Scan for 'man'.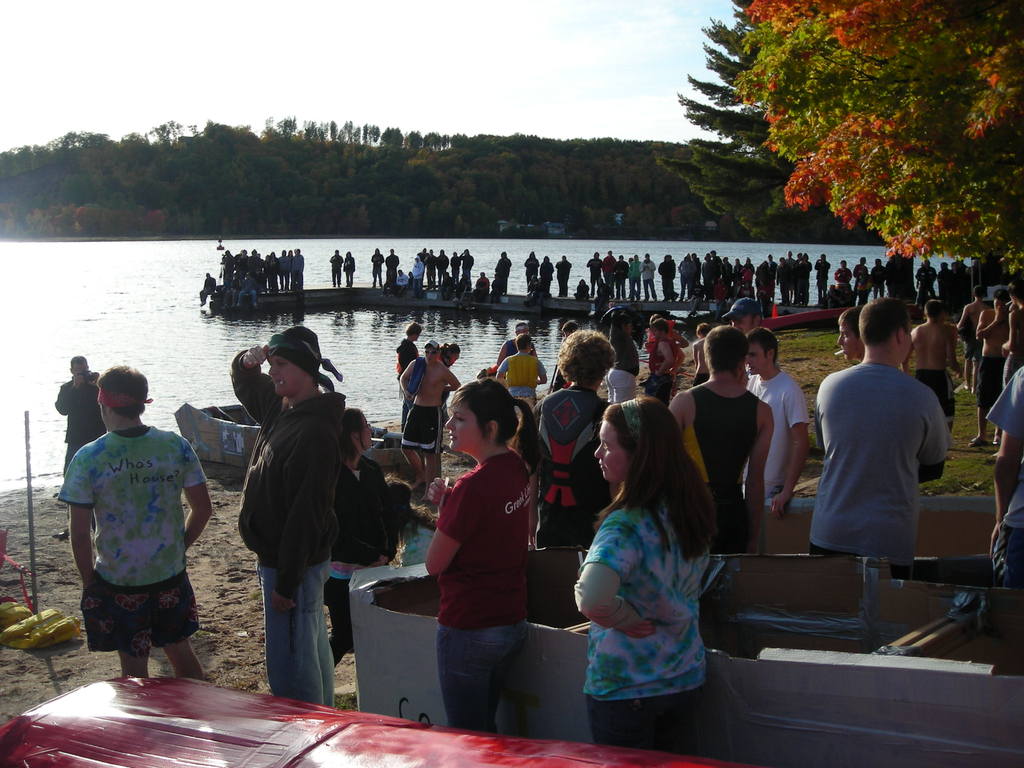
Scan result: pyautogui.locateOnScreen(420, 246, 474, 299).
